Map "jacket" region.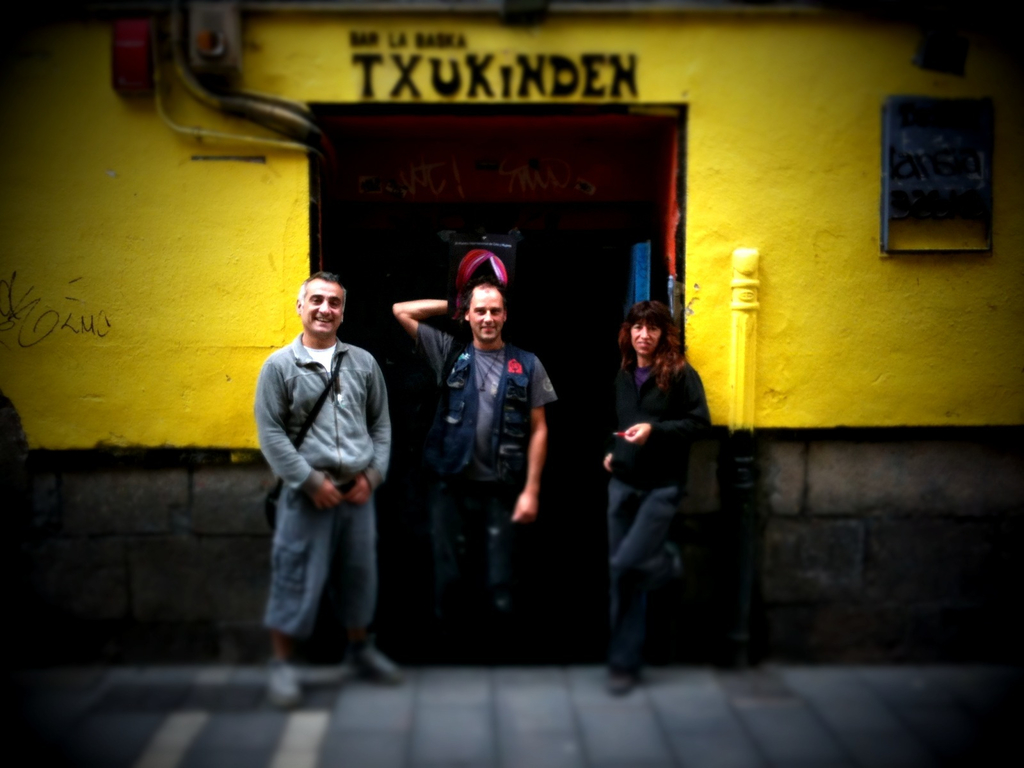
Mapped to <bbox>250, 326, 397, 504</bbox>.
